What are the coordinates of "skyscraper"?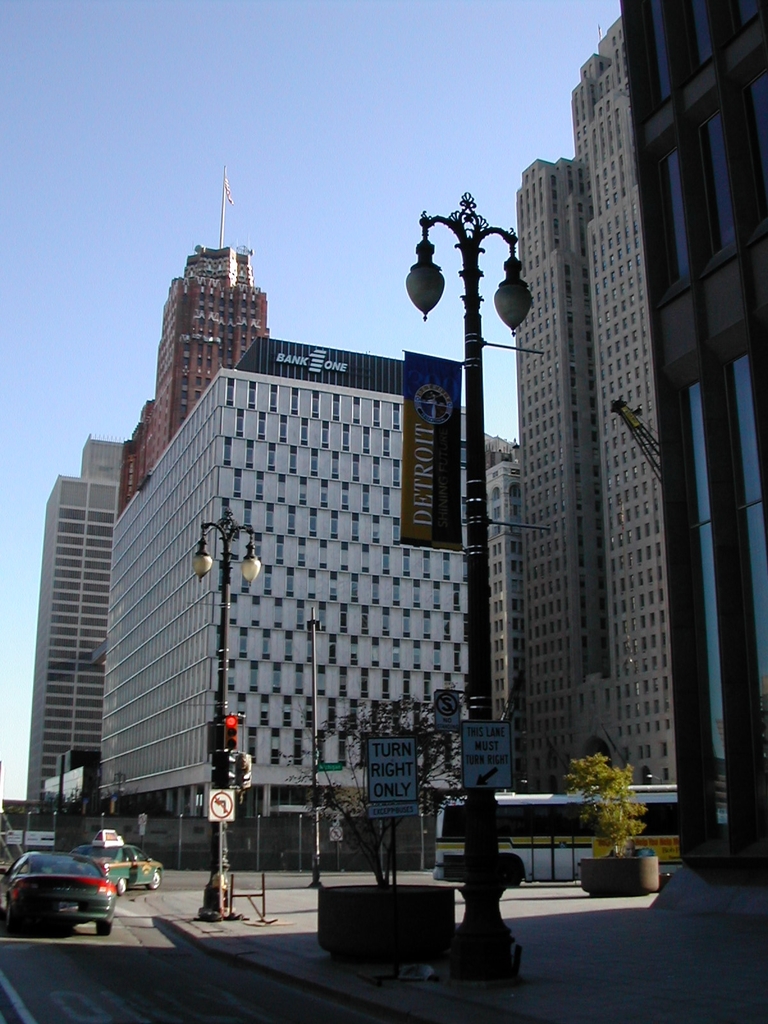
509,15,674,783.
